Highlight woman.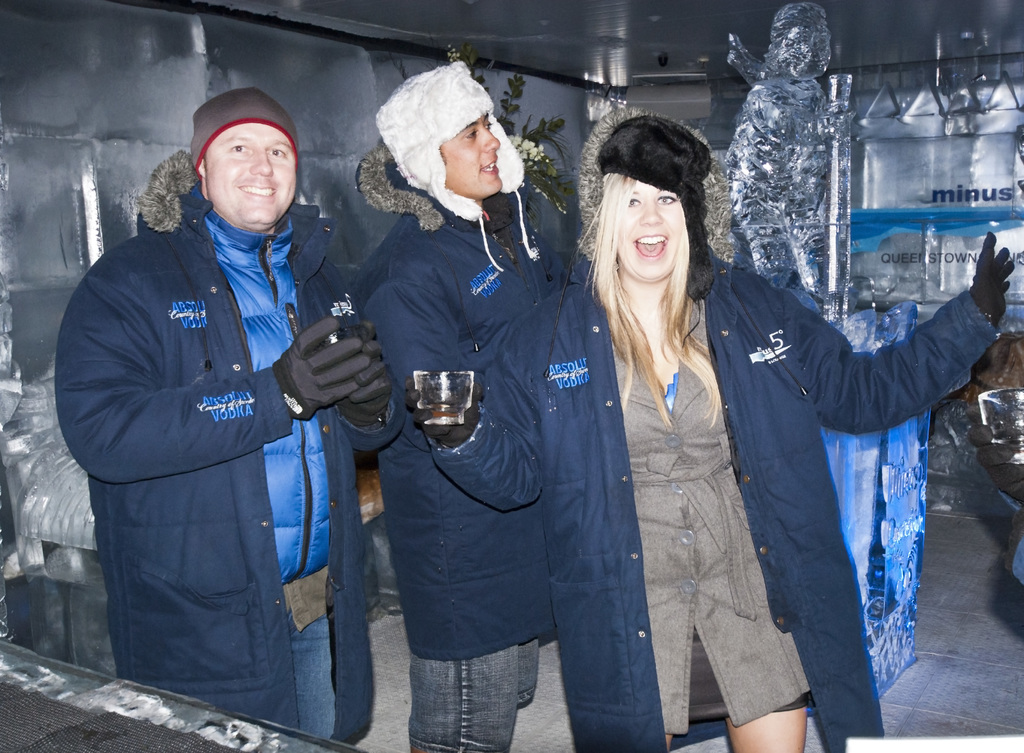
Highlighted region: x1=442, y1=115, x2=948, y2=752.
